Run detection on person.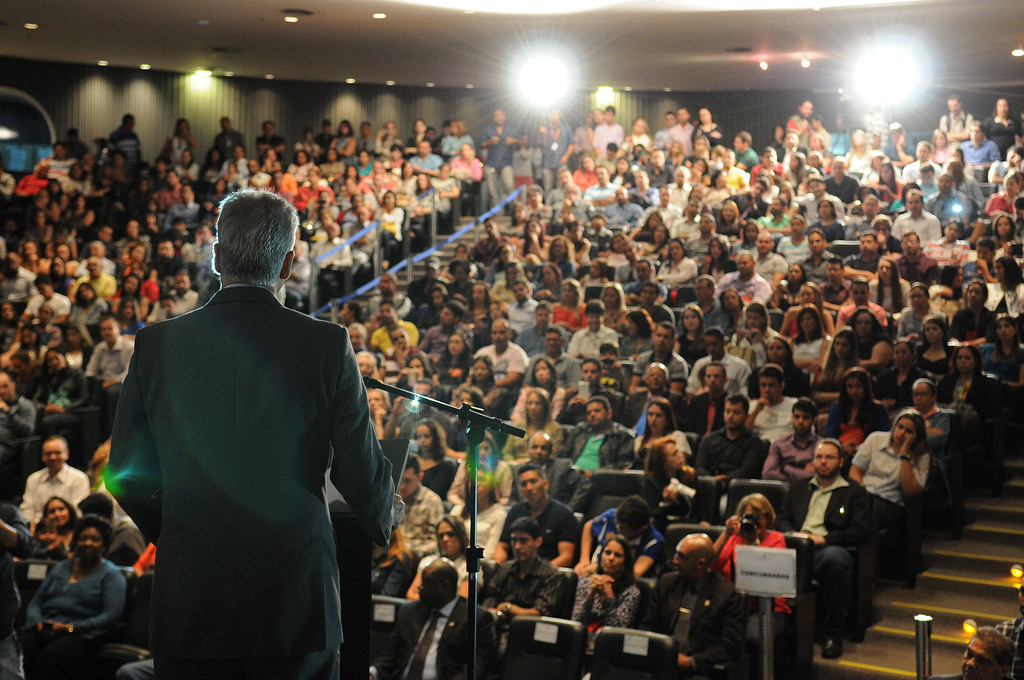
Result: bbox(102, 188, 390, 679).
